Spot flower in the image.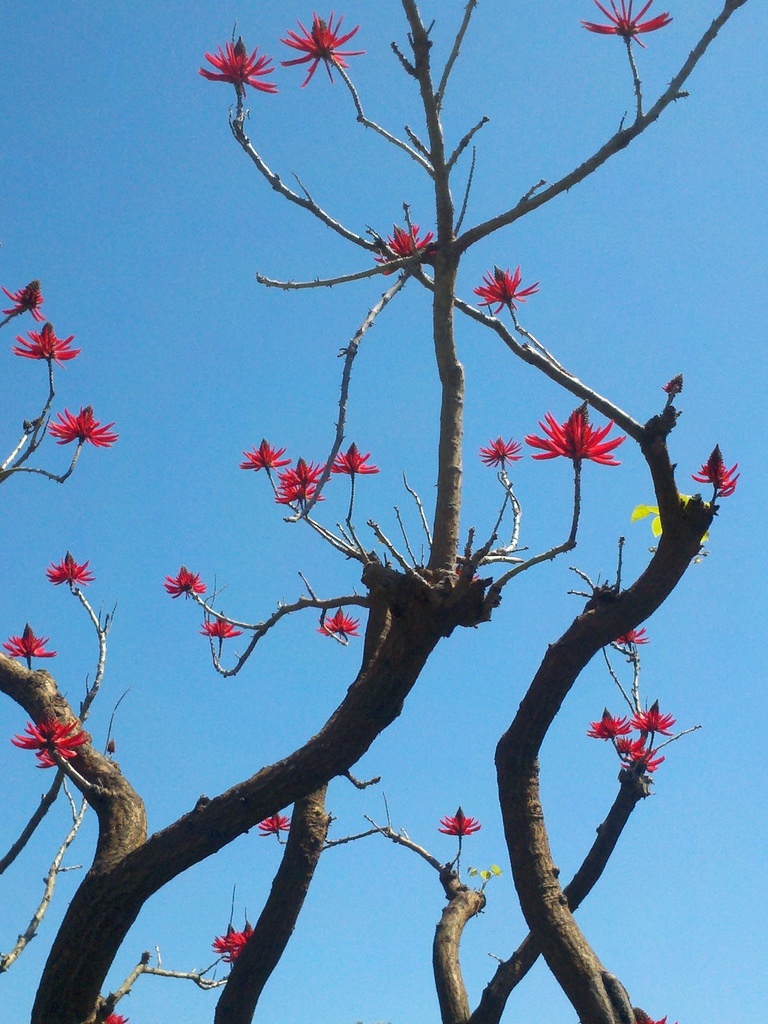
flower found at 11 707 83 742.
